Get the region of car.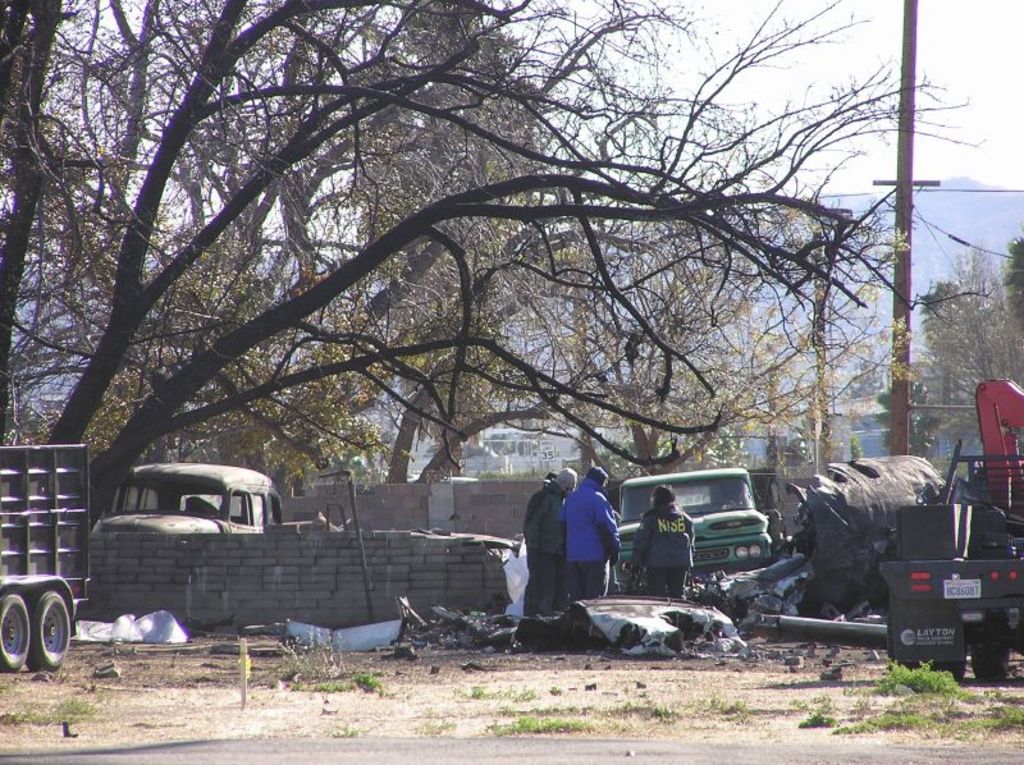
97:466:285:535.
